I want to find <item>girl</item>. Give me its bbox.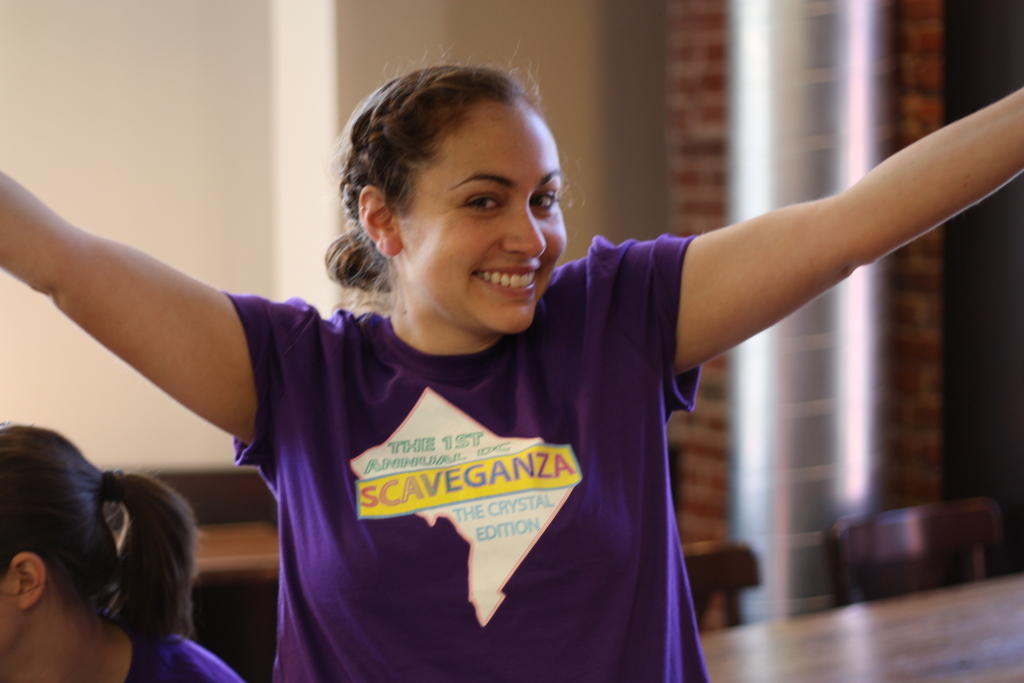
x1=0, y1=38, x2=1023, y2=682.
